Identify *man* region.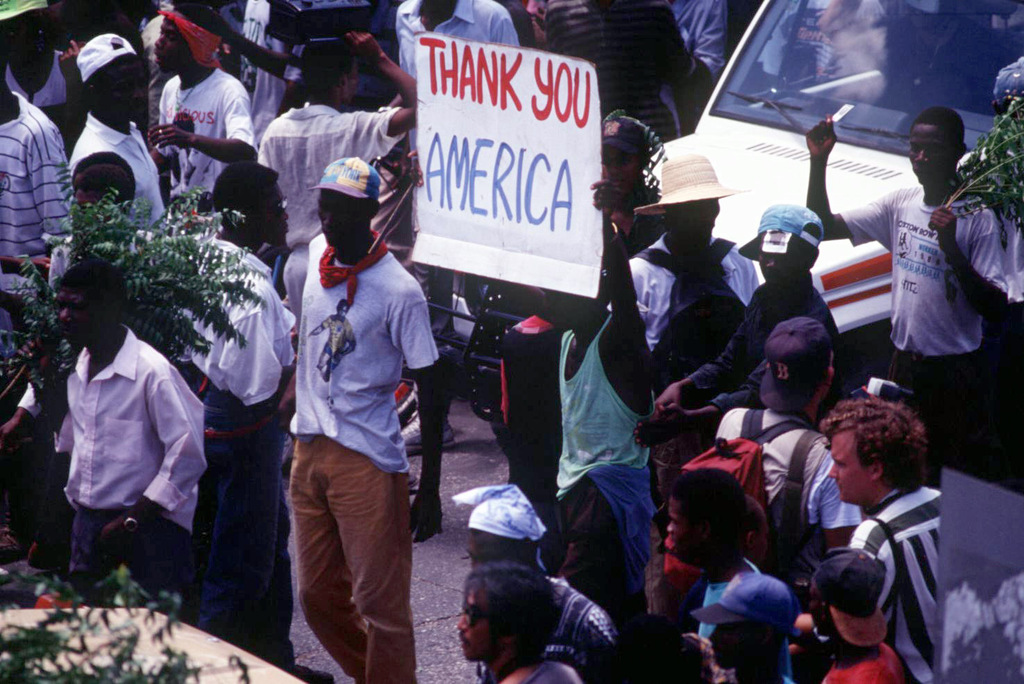
Region: [386, 0, 525, 117].
